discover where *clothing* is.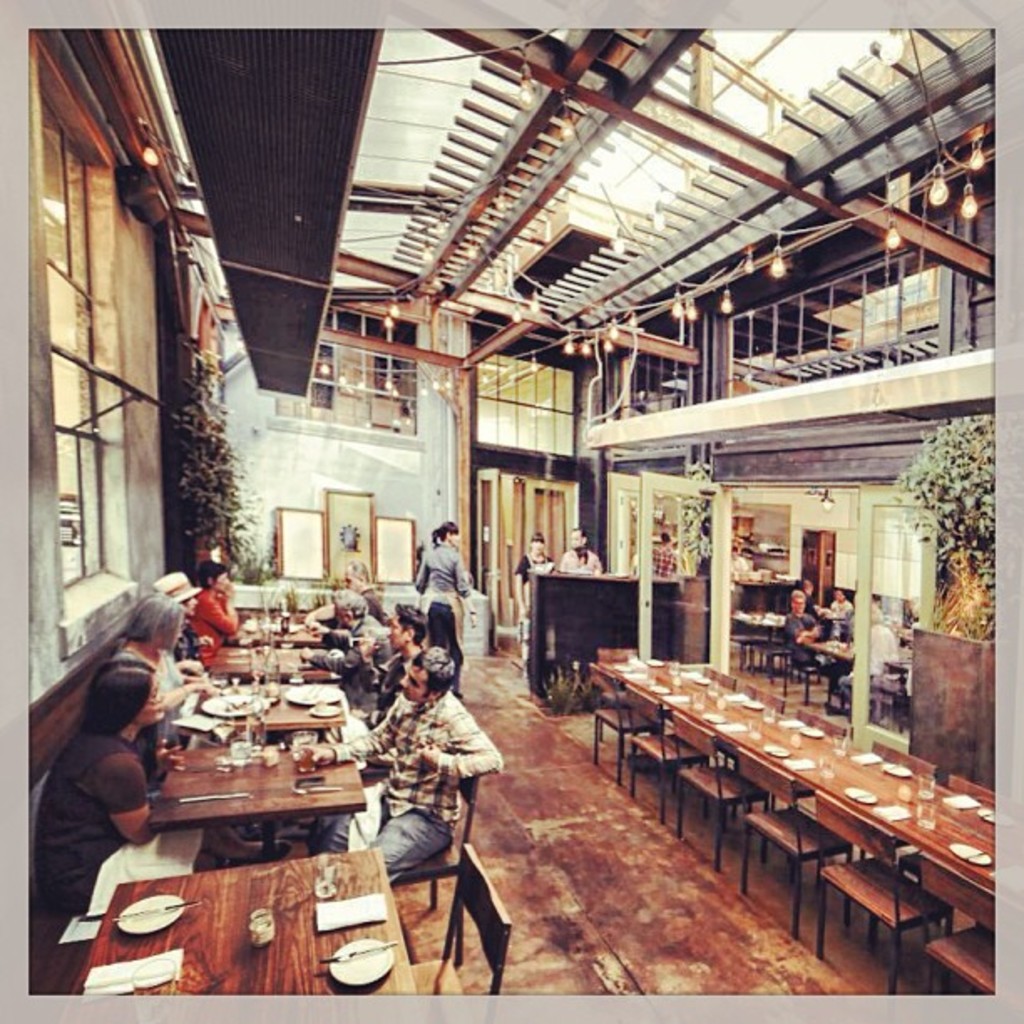
Discovered at box(355, 632, 420, 704).
